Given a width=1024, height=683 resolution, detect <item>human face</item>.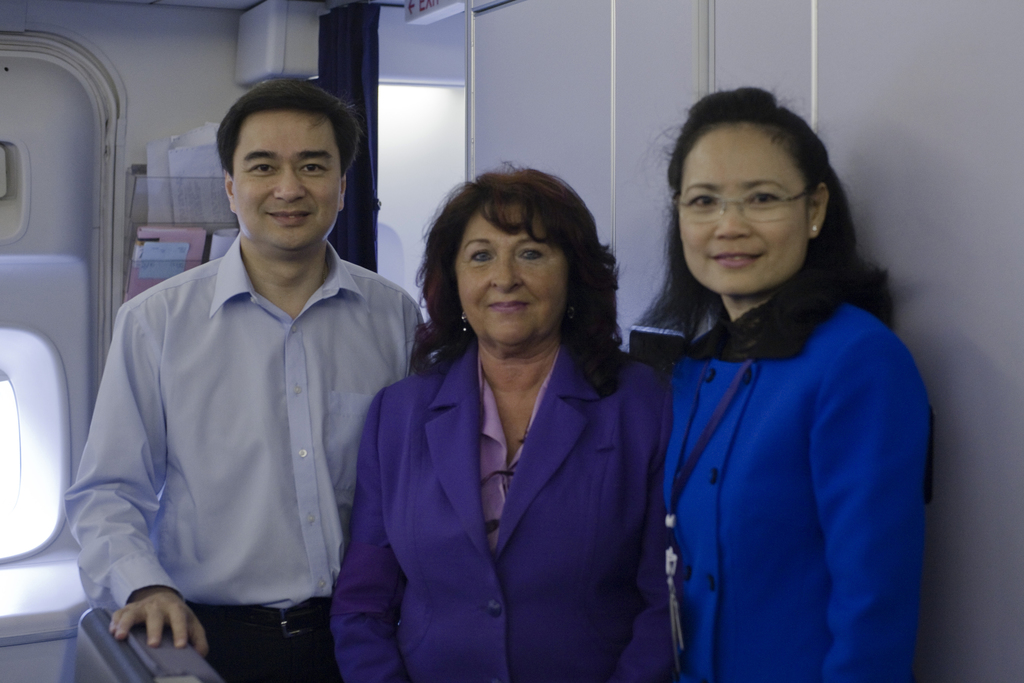
locate(456, 206, 588, 346).
